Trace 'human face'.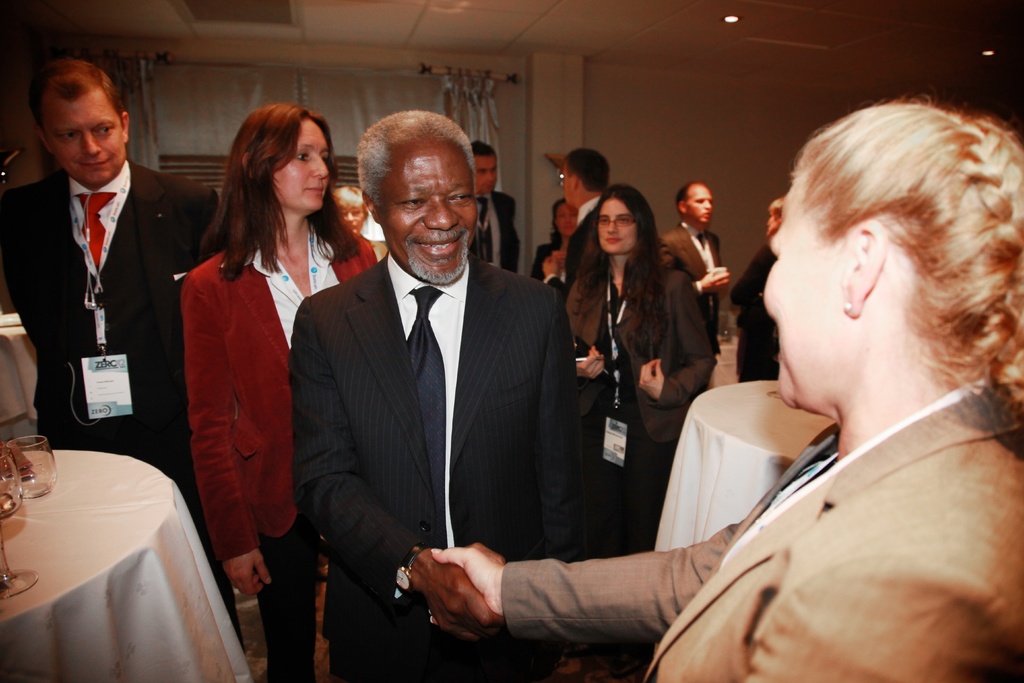
Traced to x1=767 y1=189 x2=837 y2=407.
